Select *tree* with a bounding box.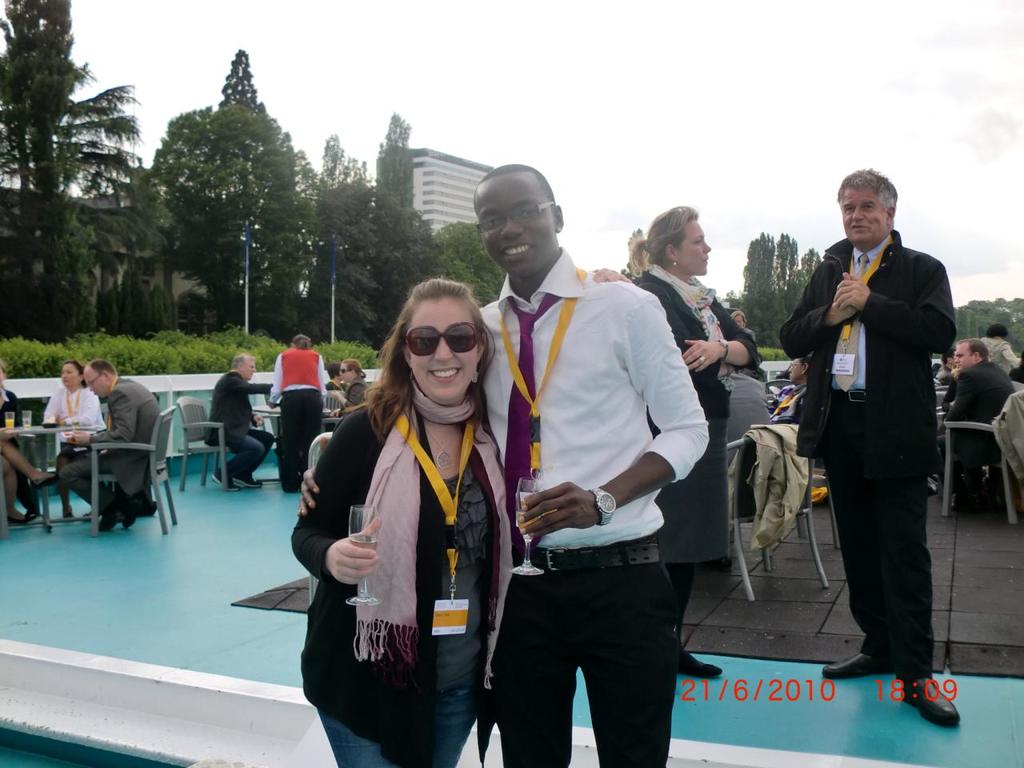
[323, 110, 495, 342].
